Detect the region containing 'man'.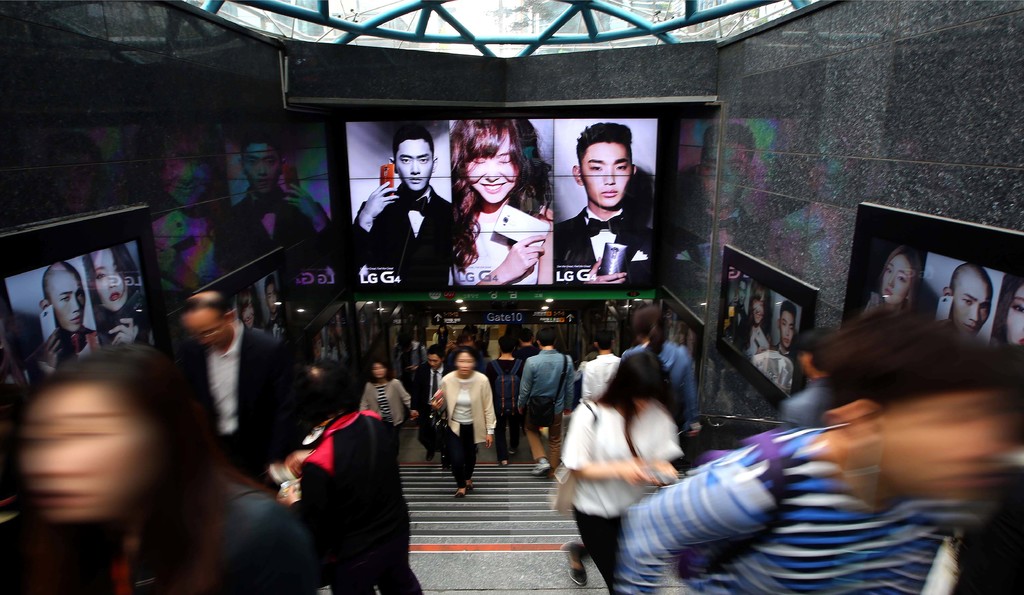
(582,329,619,401).
